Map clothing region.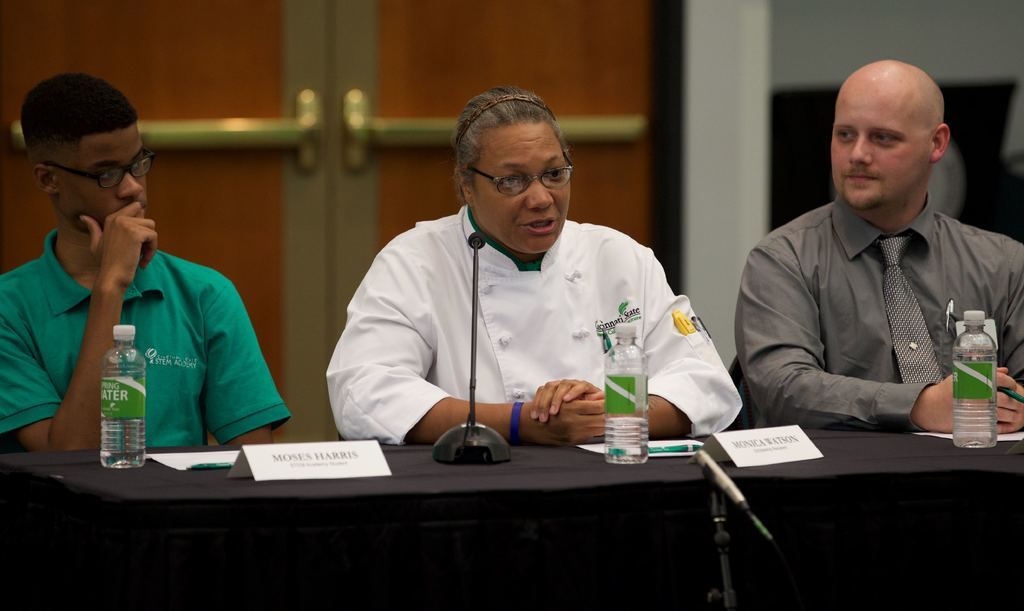
Mapped to x1=324 y1=202 x2=744 y2=448.
